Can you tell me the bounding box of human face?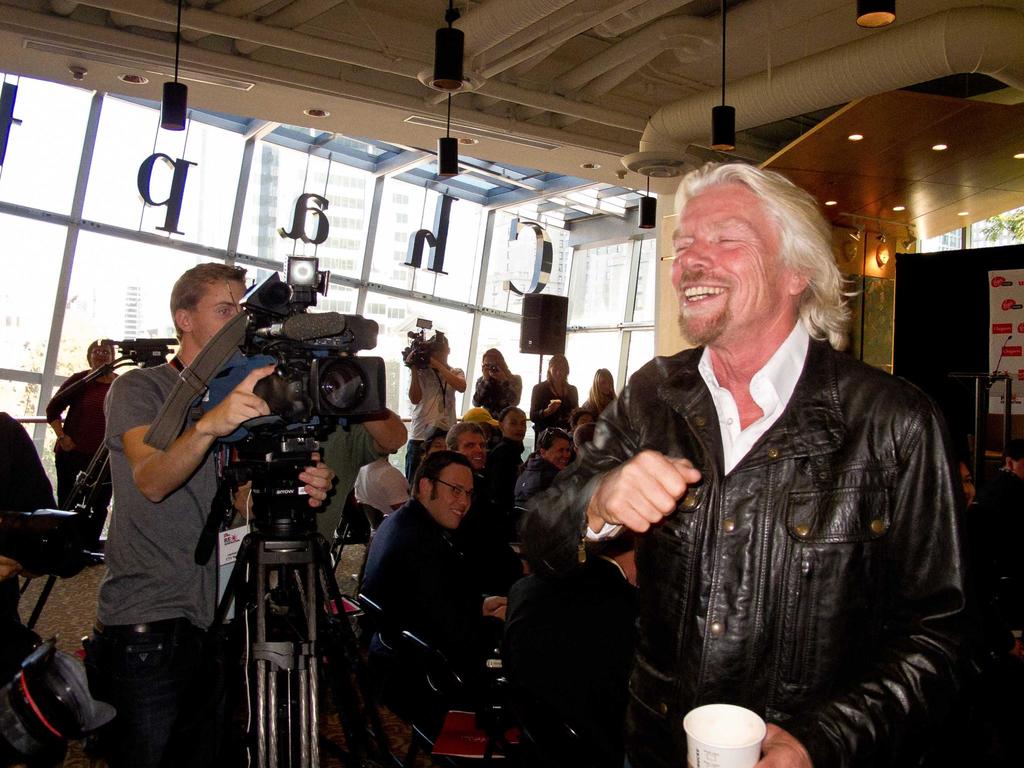
pyautogui.locateOnScreen(91, 345, 112, 369).
